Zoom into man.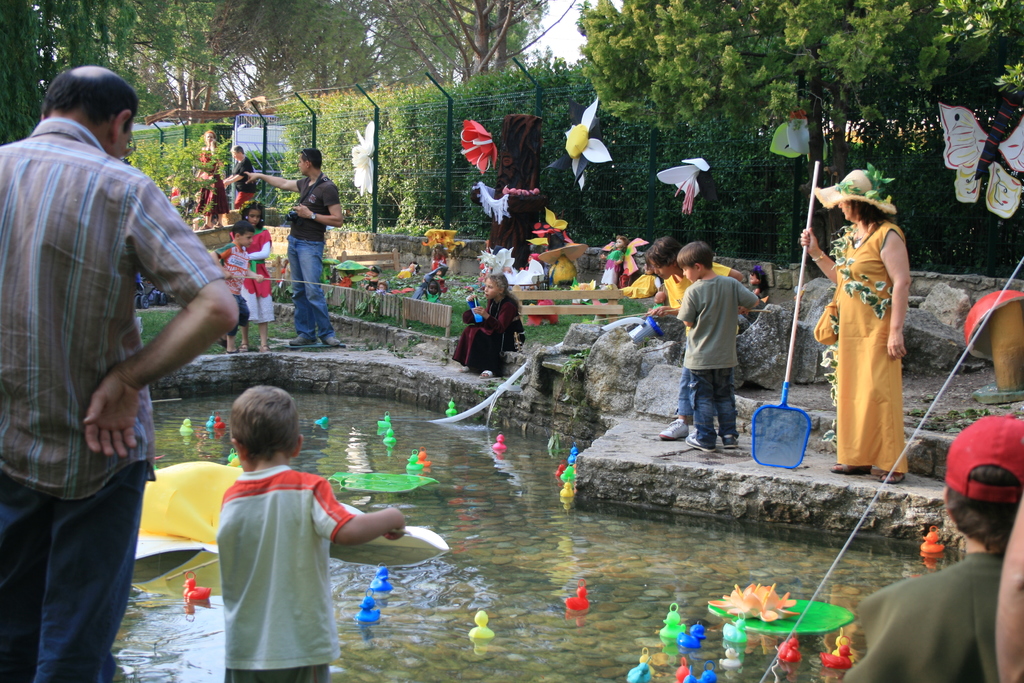
Zoom target: [8, 45, 234, 645].
